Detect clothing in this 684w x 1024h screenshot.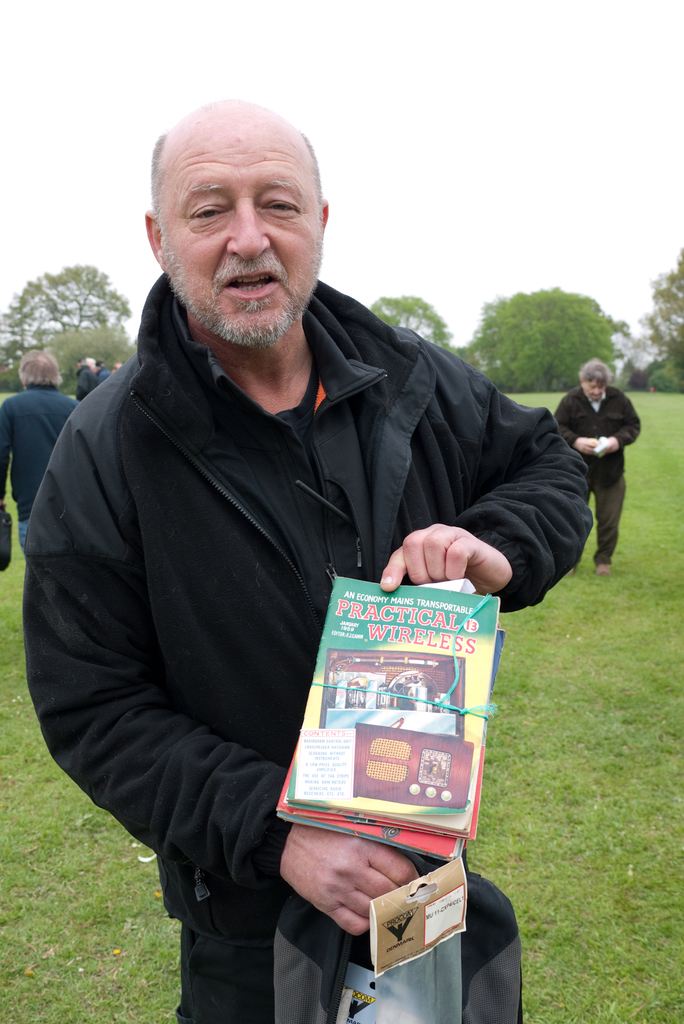
Detection: box=[68, 230, 559, 998].
